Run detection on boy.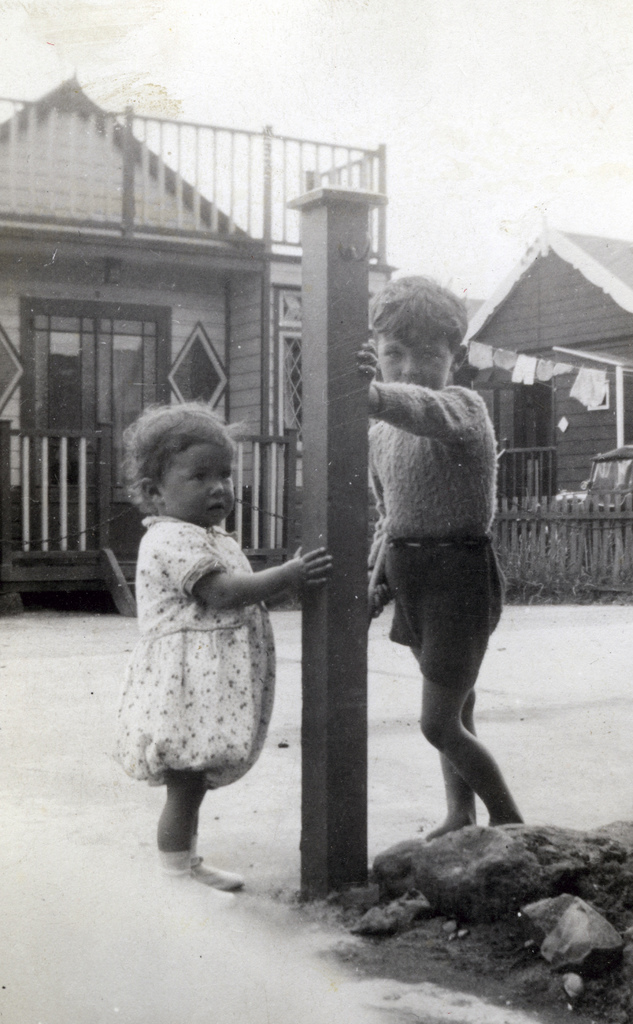
Result: region(360, 277, 525, 841).
